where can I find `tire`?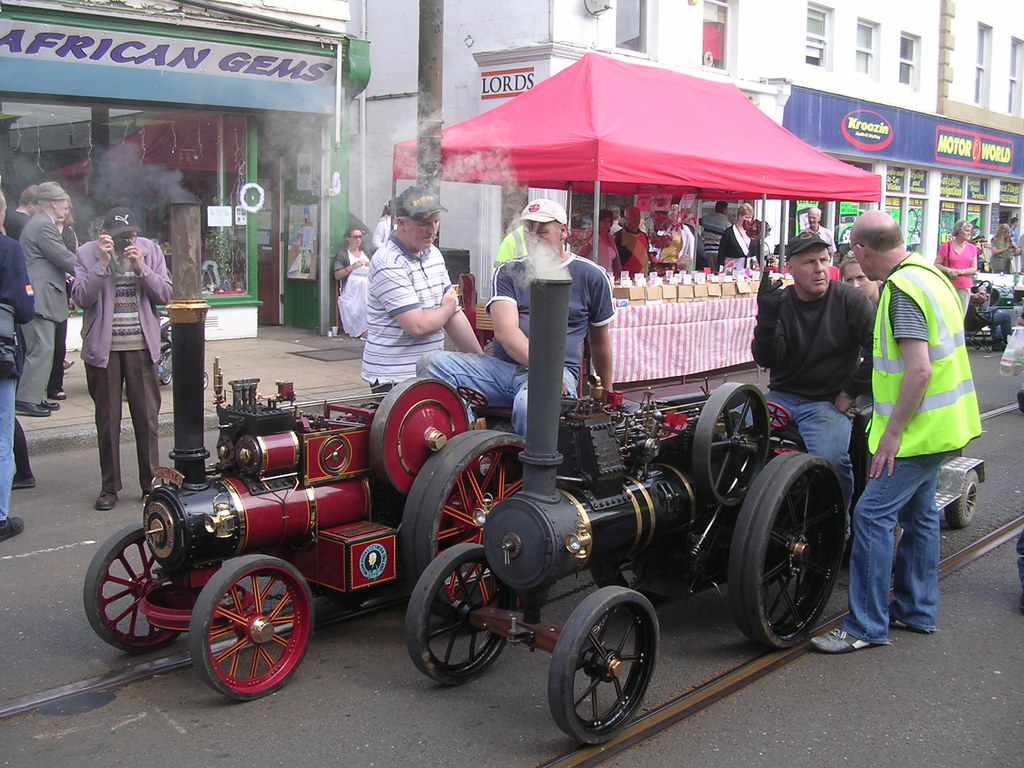
You can find it at rect(191, 556, 312, 701).
